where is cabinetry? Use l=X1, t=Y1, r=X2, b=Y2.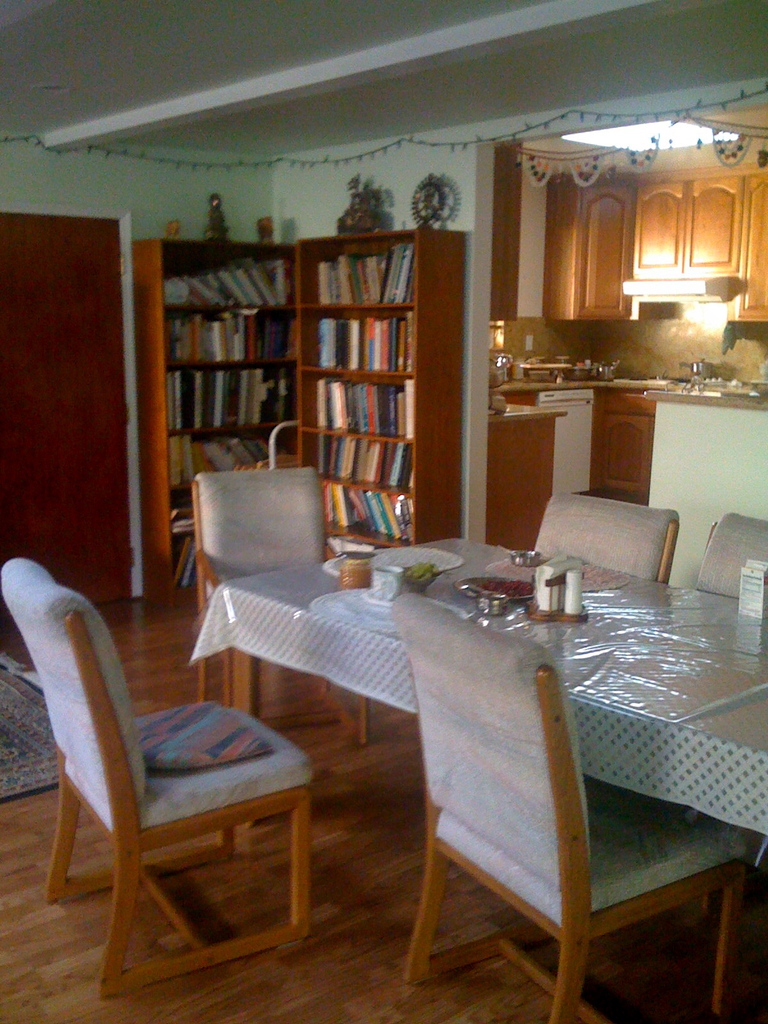
l=550, t=166, r=767, b=321.
